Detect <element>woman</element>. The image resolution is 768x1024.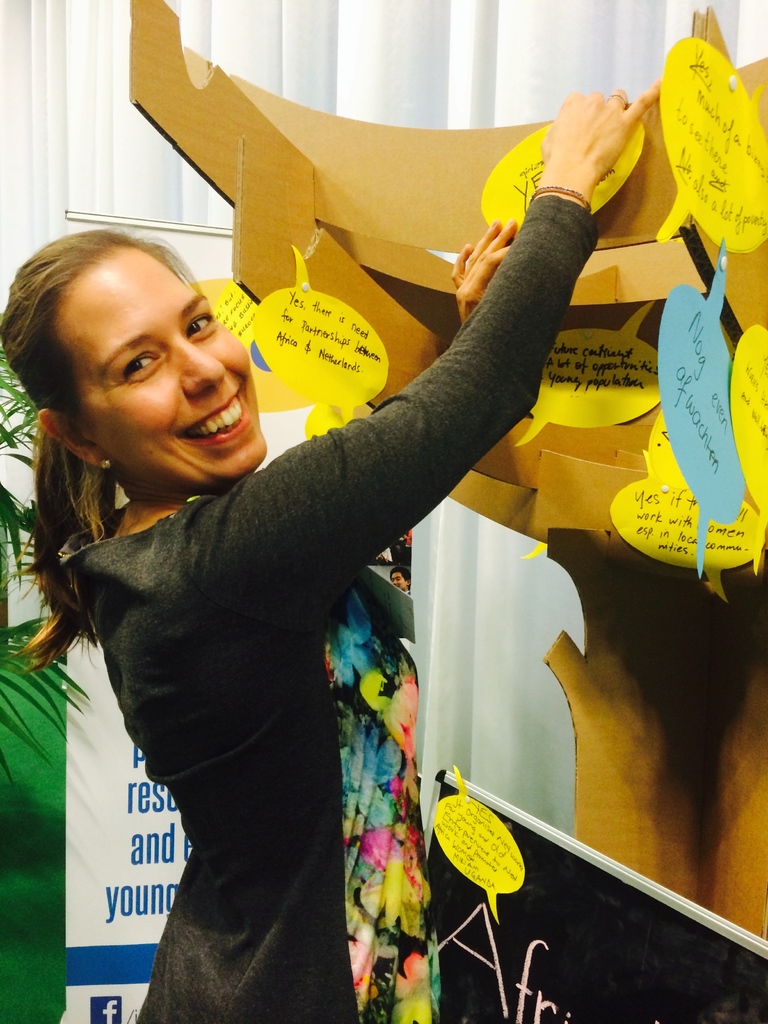
locate(44, 122, 623, 991).
